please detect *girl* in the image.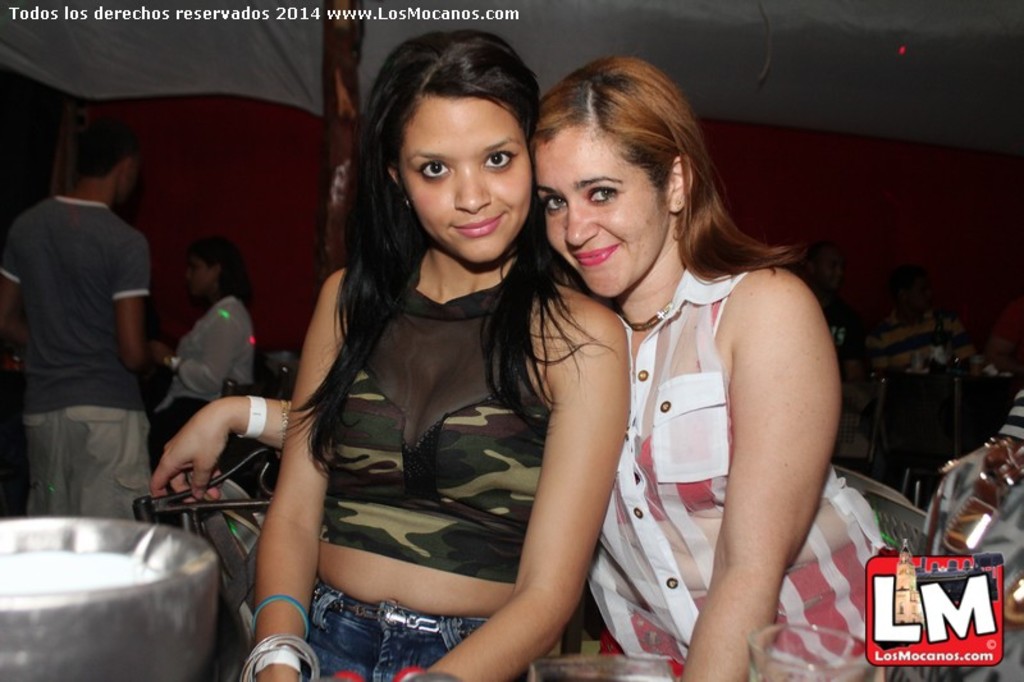
[left=247, top=26, right=636, bottom=681].
